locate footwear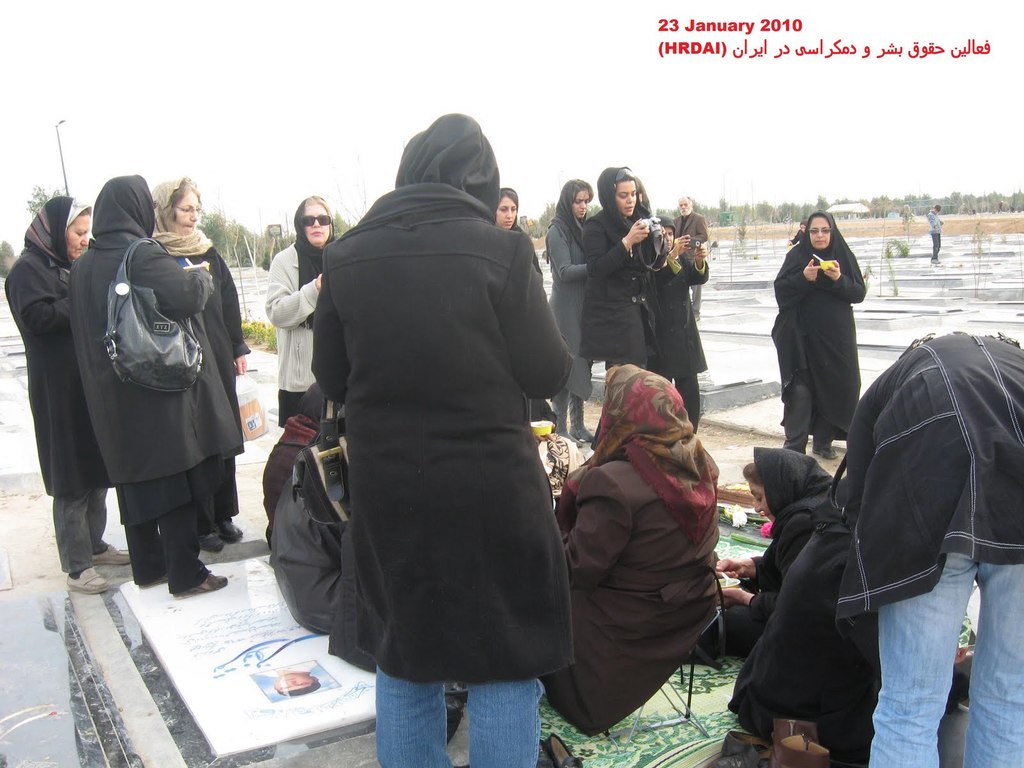
63, 566, 109, 590
